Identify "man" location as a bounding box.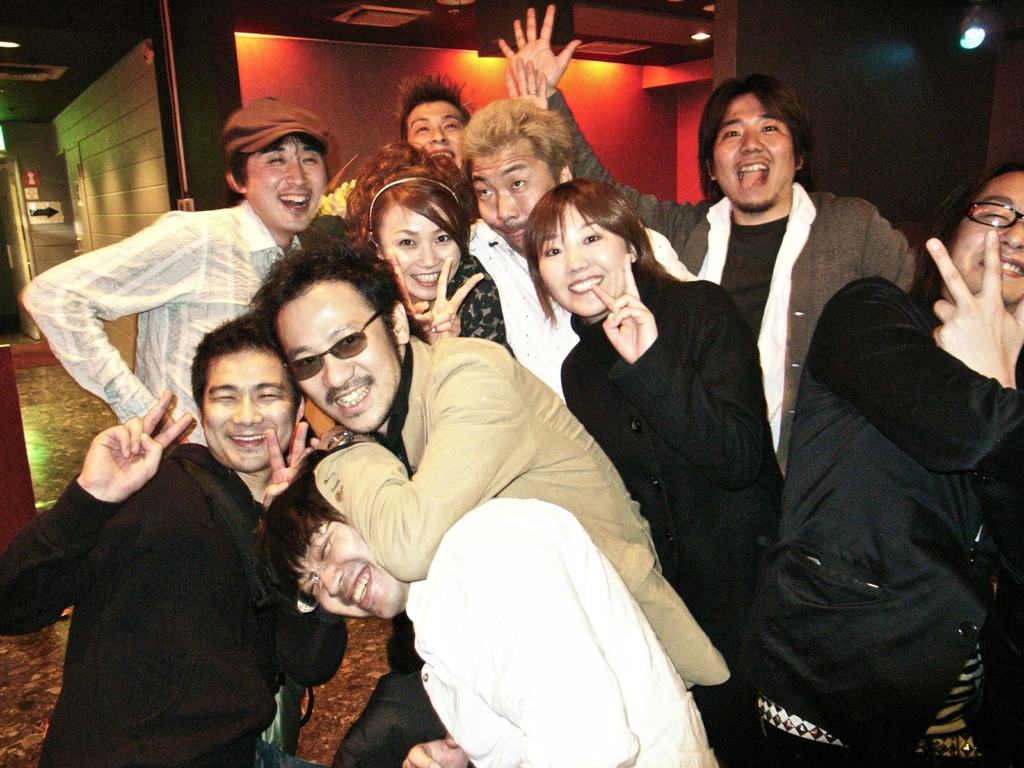
(9,112,339,452).
